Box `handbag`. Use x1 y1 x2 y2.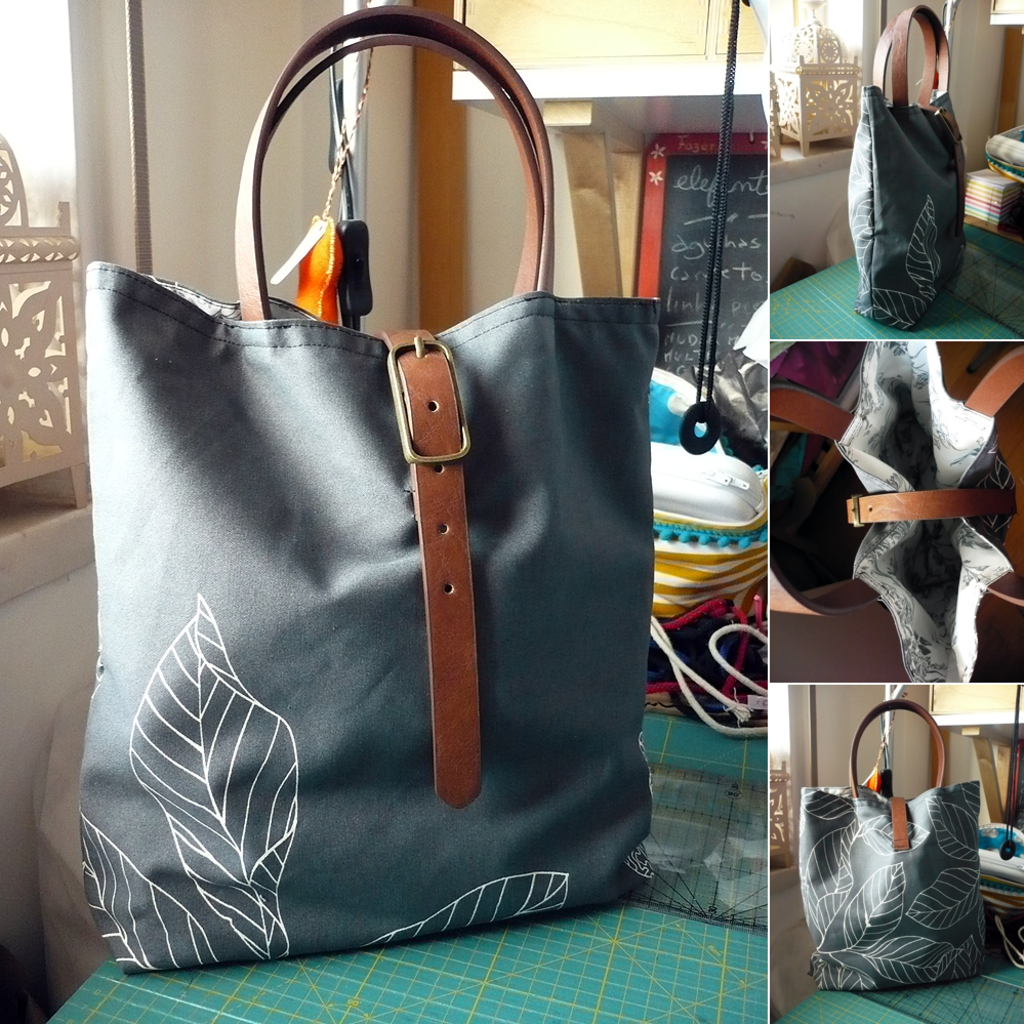
765 336 1023 684.
